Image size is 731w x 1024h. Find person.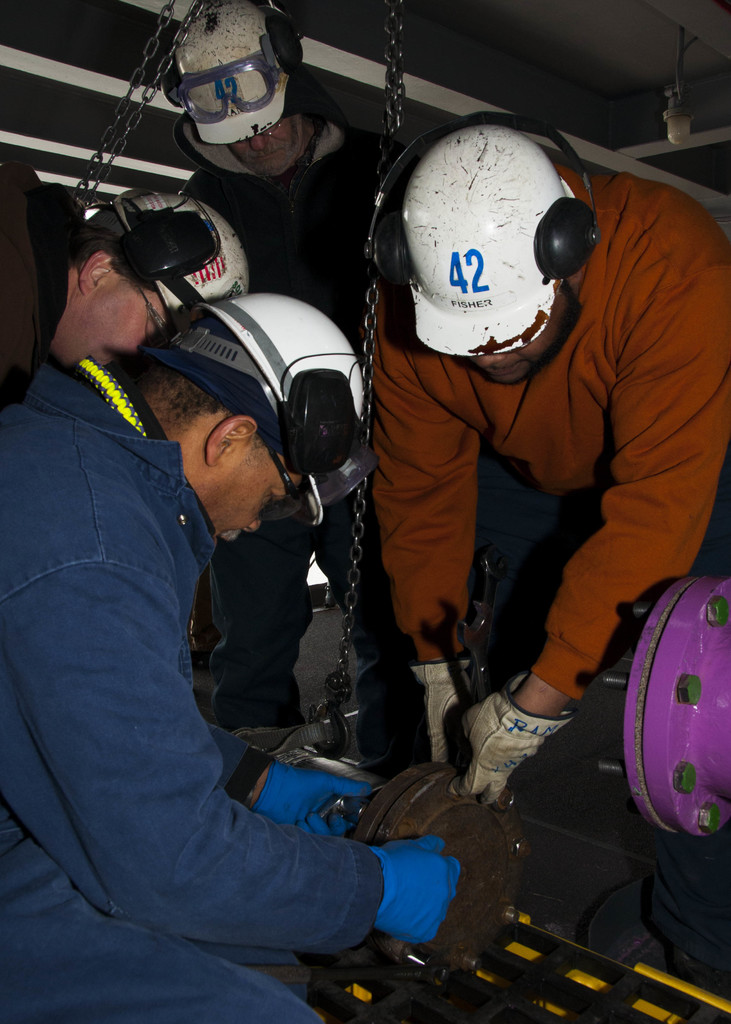
{"left": 170, "top": 0, "right": 416, "bottom": 784}.
